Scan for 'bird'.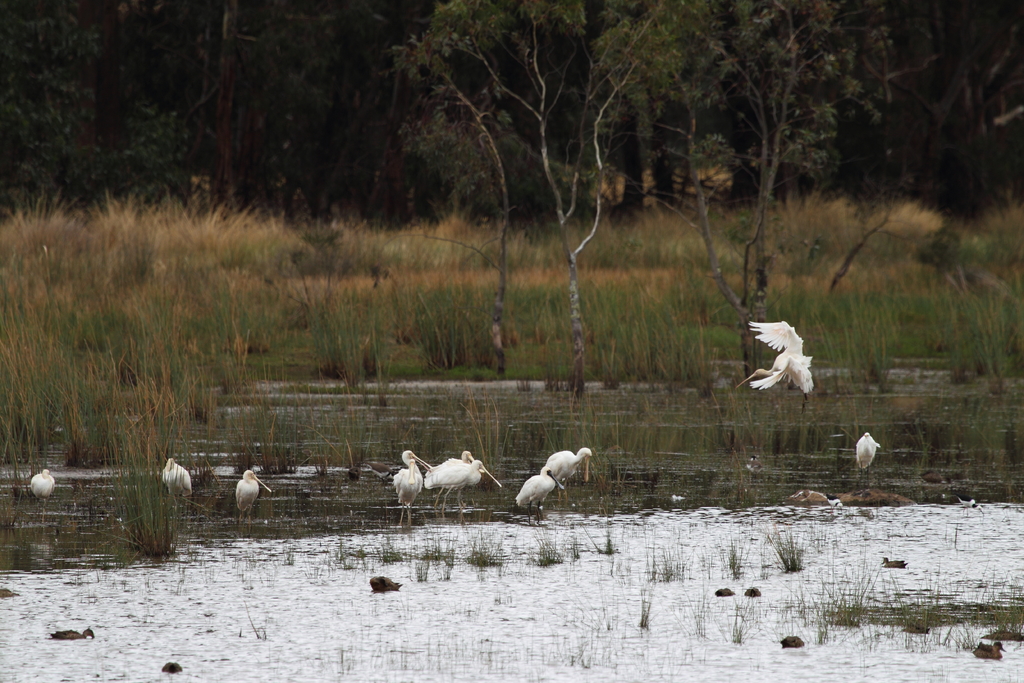
Scan result: region(852, 431, 879, 493).
